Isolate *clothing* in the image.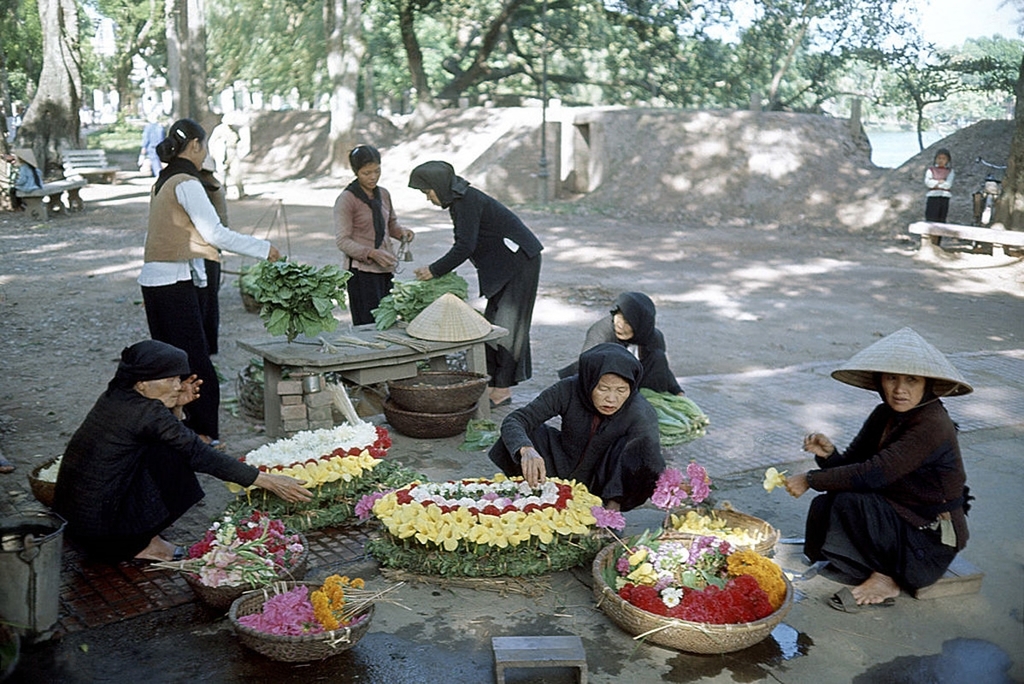
Isolated region: l=433, t=180, r=544, b=387.
